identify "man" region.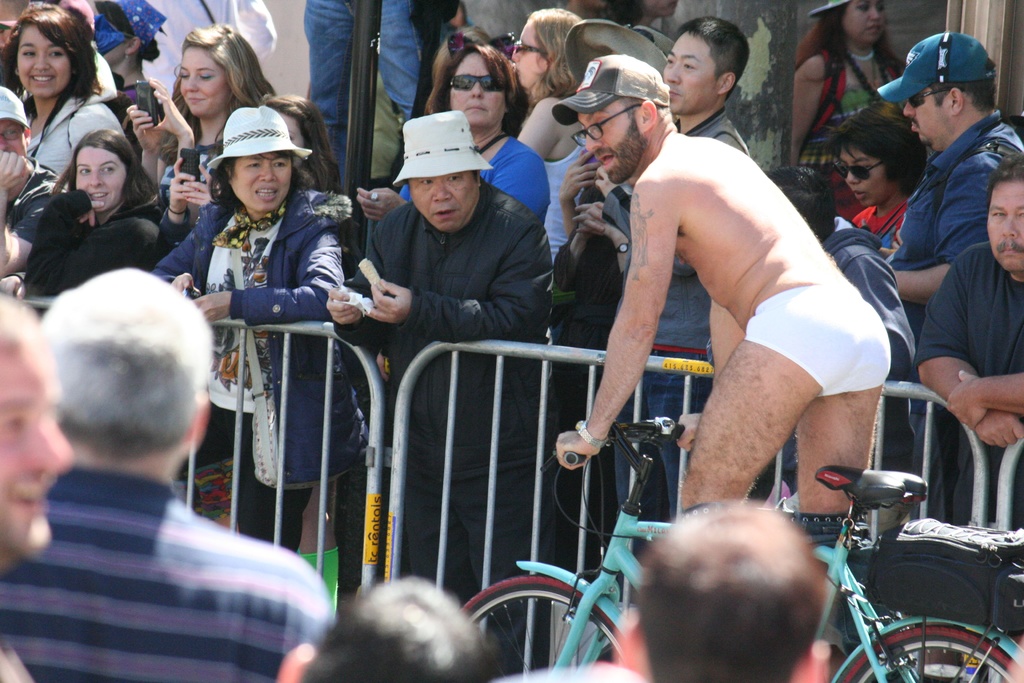
Region: select_region(918, 153, 1023, 531).
